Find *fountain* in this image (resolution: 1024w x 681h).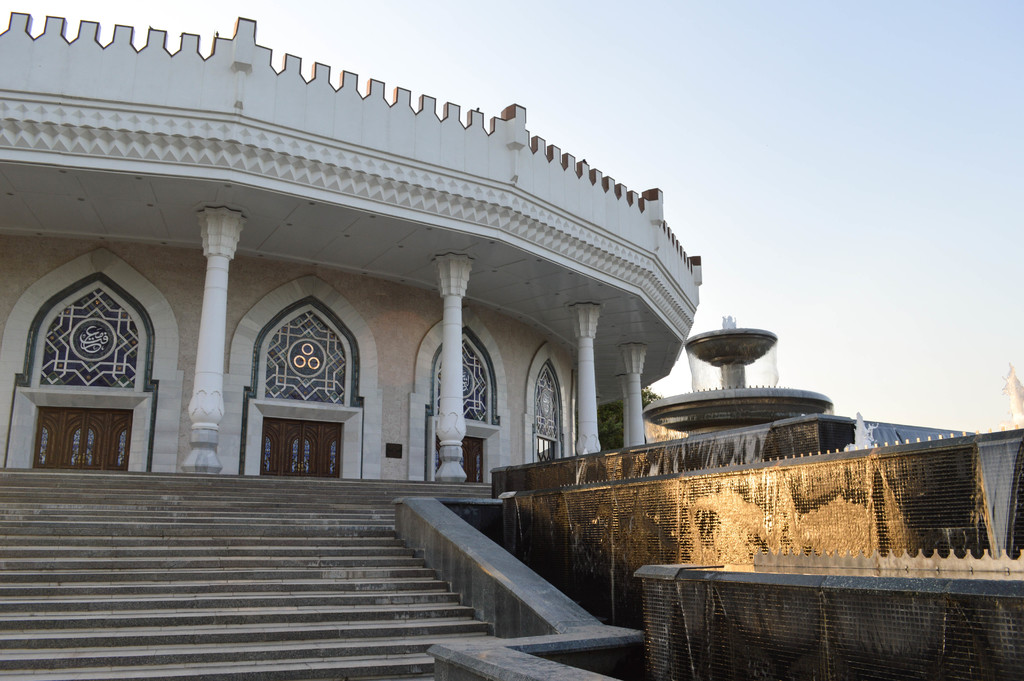
484, 301, 992, 486.
